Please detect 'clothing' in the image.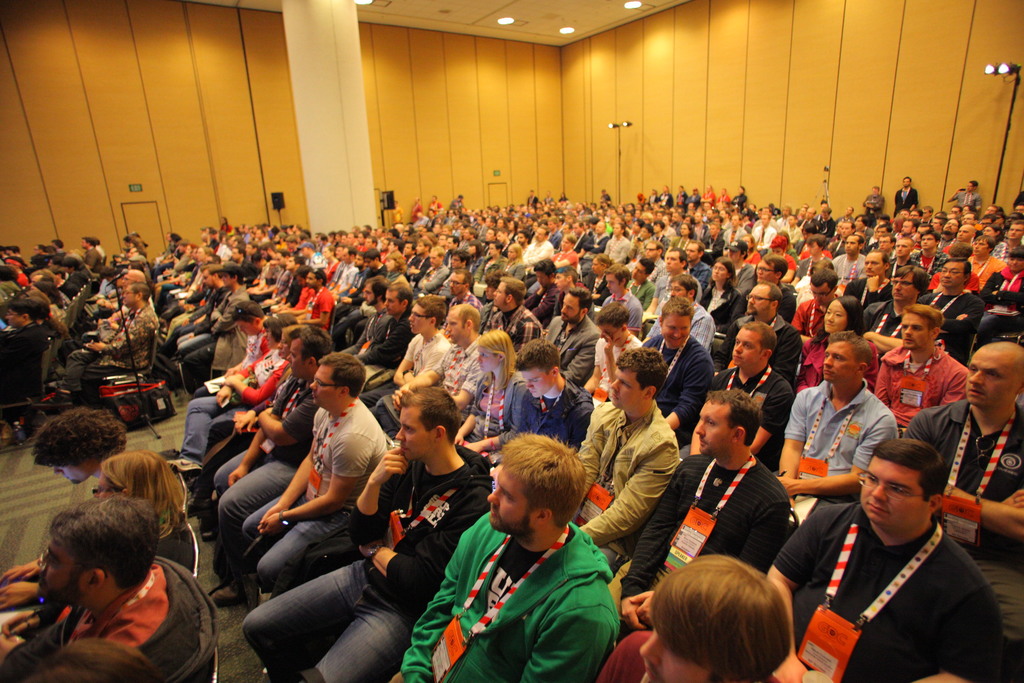
(579,399,684,572).
